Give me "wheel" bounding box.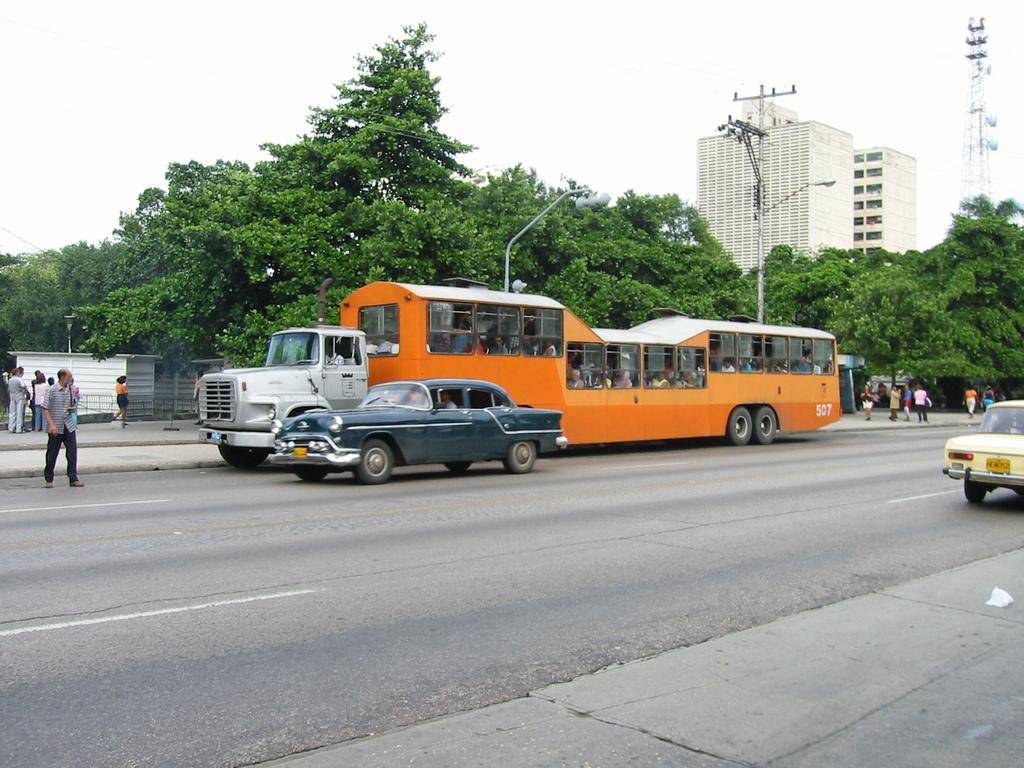
crop(217, 445, 267, 468).
